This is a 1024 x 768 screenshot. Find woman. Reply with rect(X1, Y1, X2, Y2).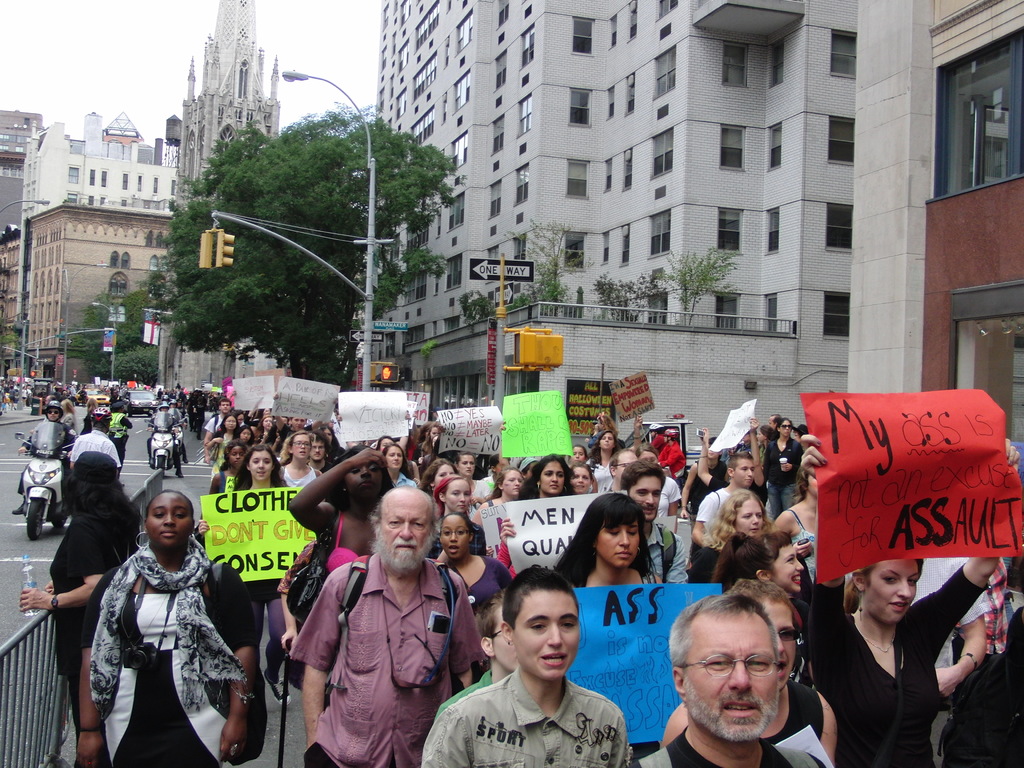
rect(566, 459, 596, 495).
